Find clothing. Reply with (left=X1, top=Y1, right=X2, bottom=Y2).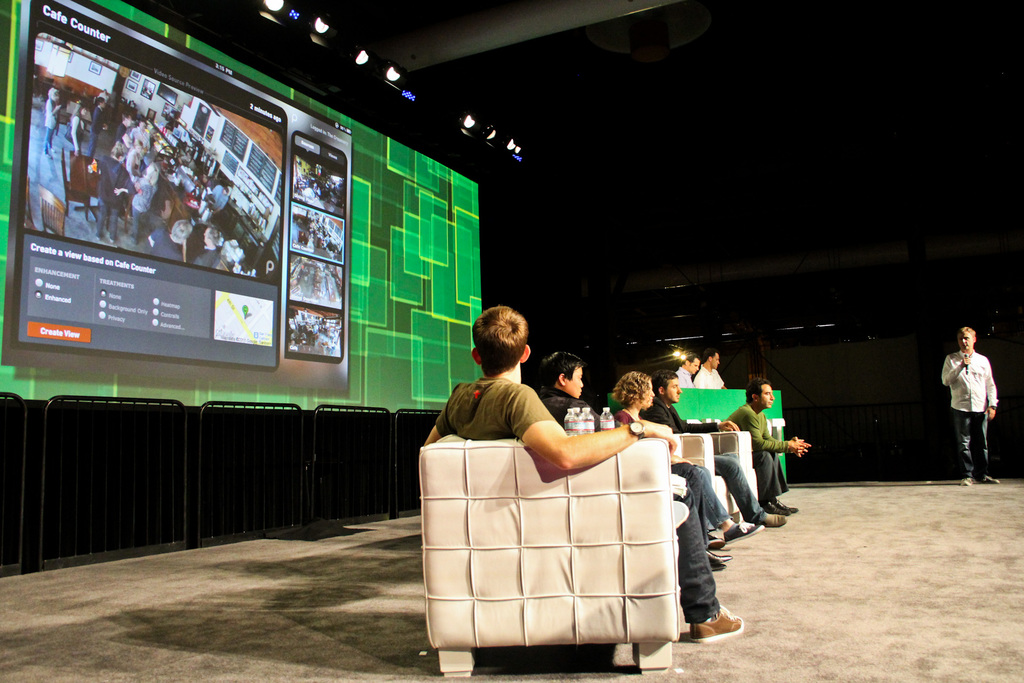
(left=193, top=244, right=223, bottom=272).
